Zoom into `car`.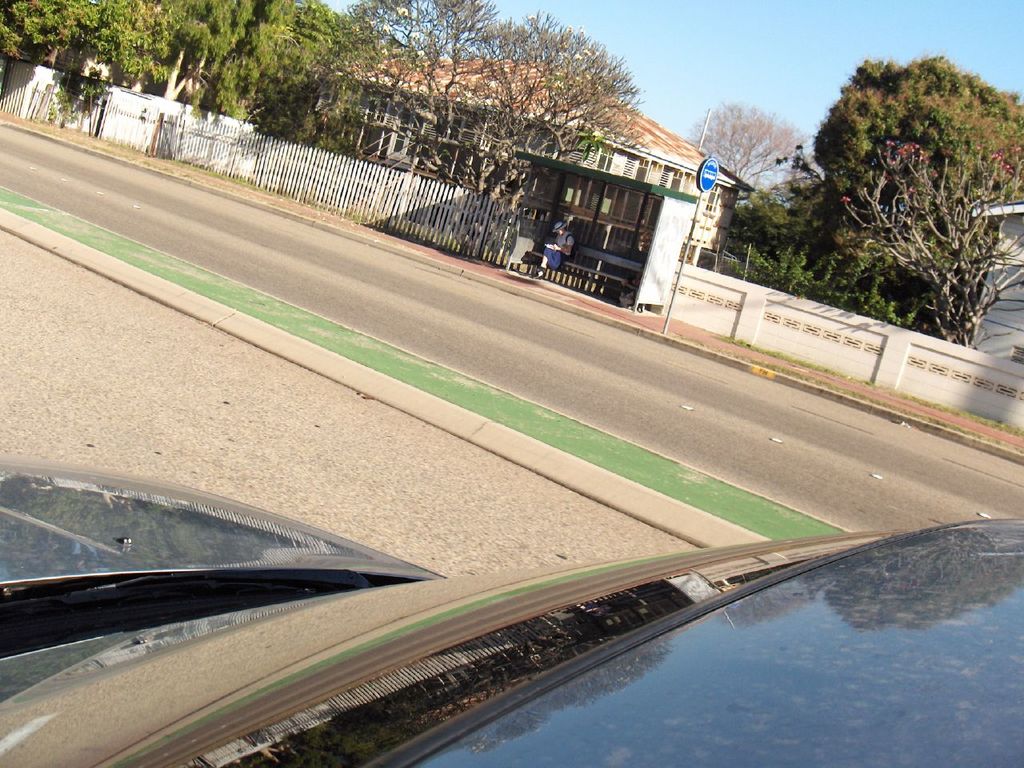
Zoom target: left=0, top=455, right=1023, bottom=767.
